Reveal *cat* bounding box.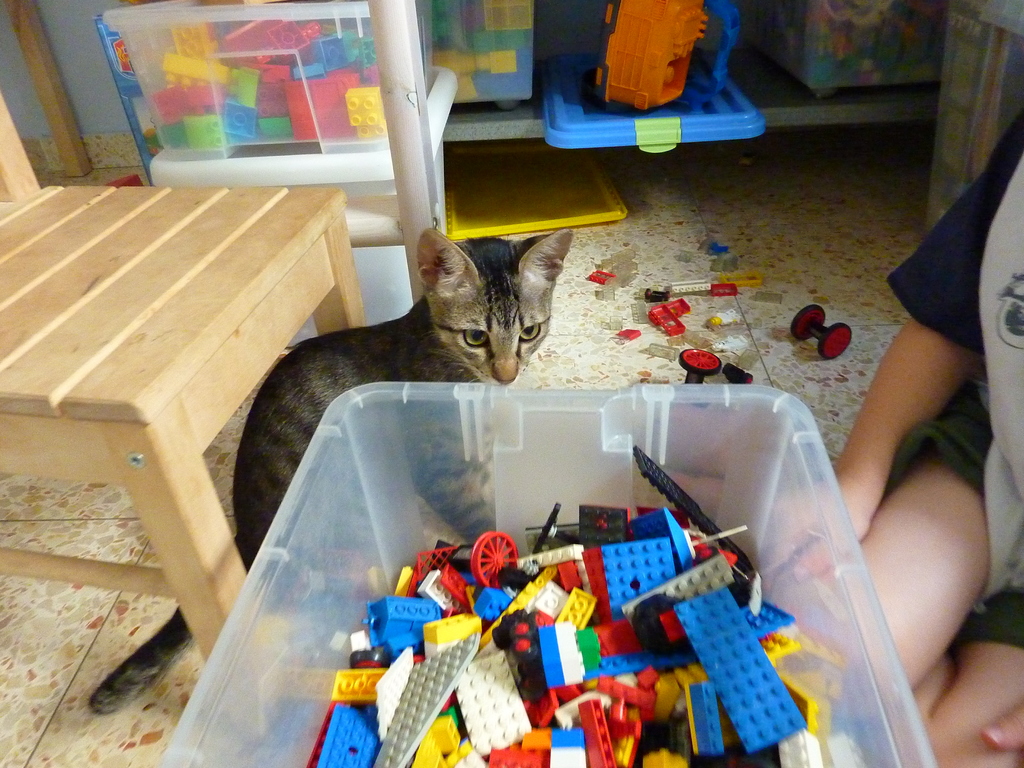
Revealed: box=[84, 223, 575, 712].
